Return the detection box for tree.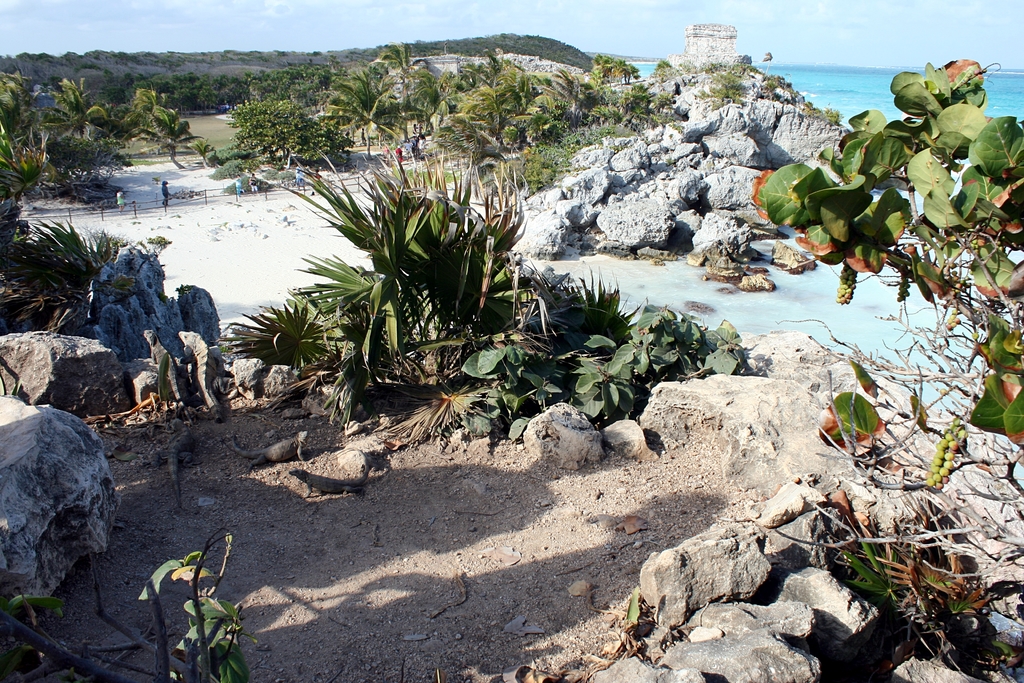
151,76,197,109.
